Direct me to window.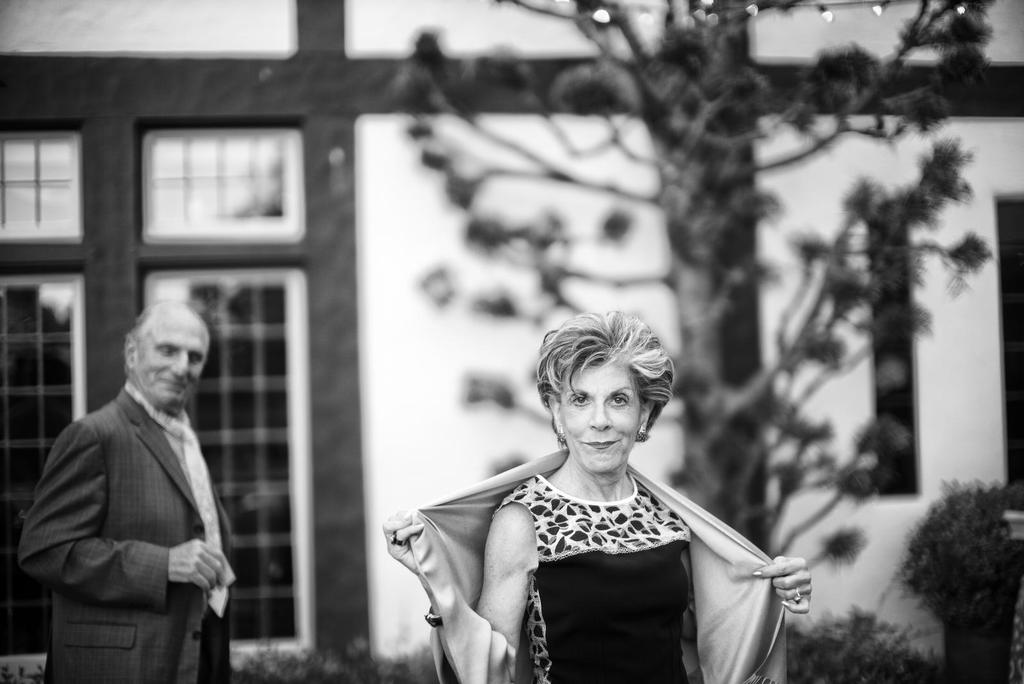
Direction: [x1=148, y1=266, x2=296, y2=641].
